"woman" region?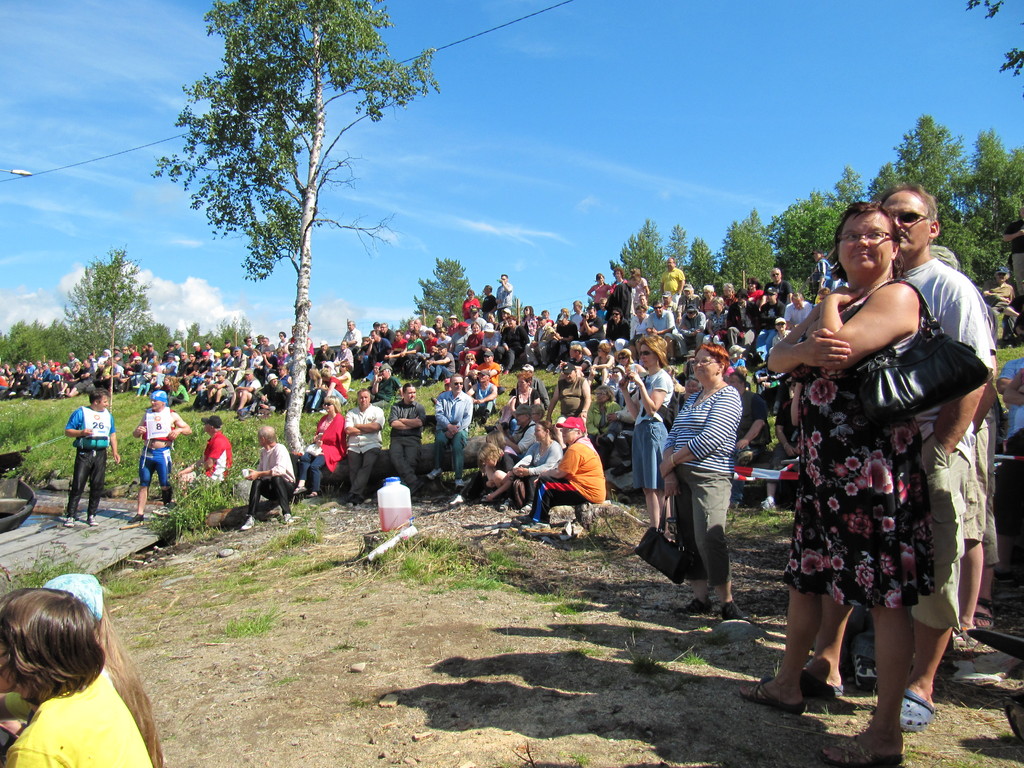
(460,321,484,350)
